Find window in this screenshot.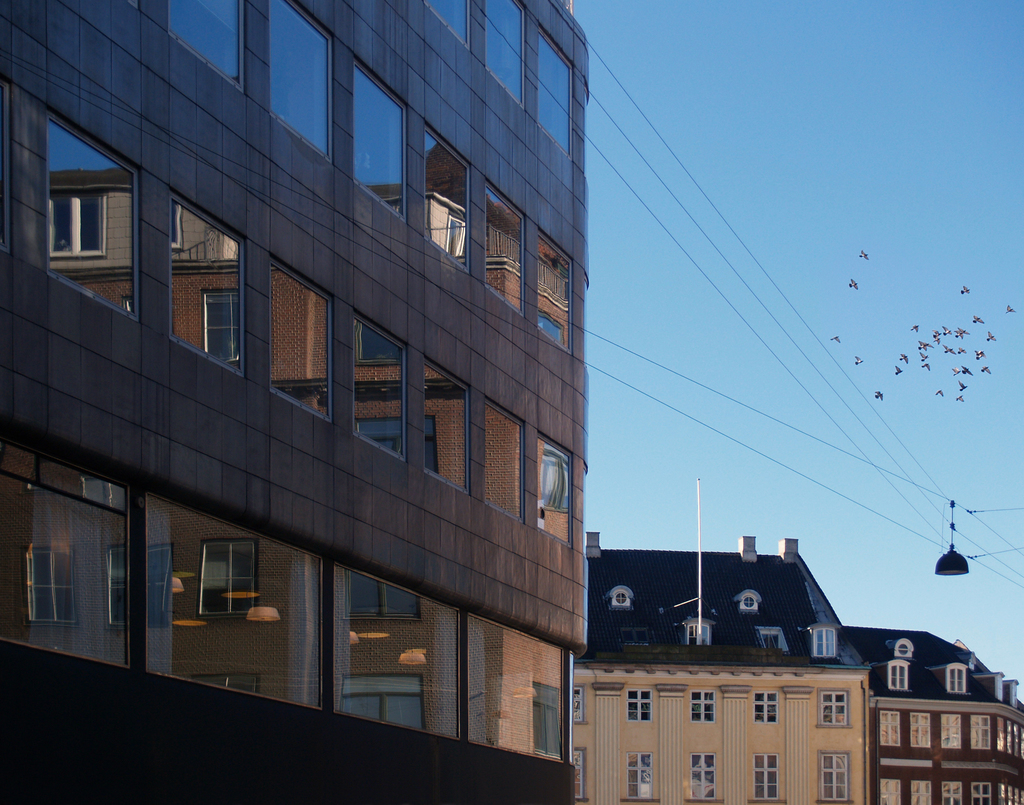
The bounding box for window is {"x1": 538, "y1": 33, "x2": 575, "y2": 166}.
